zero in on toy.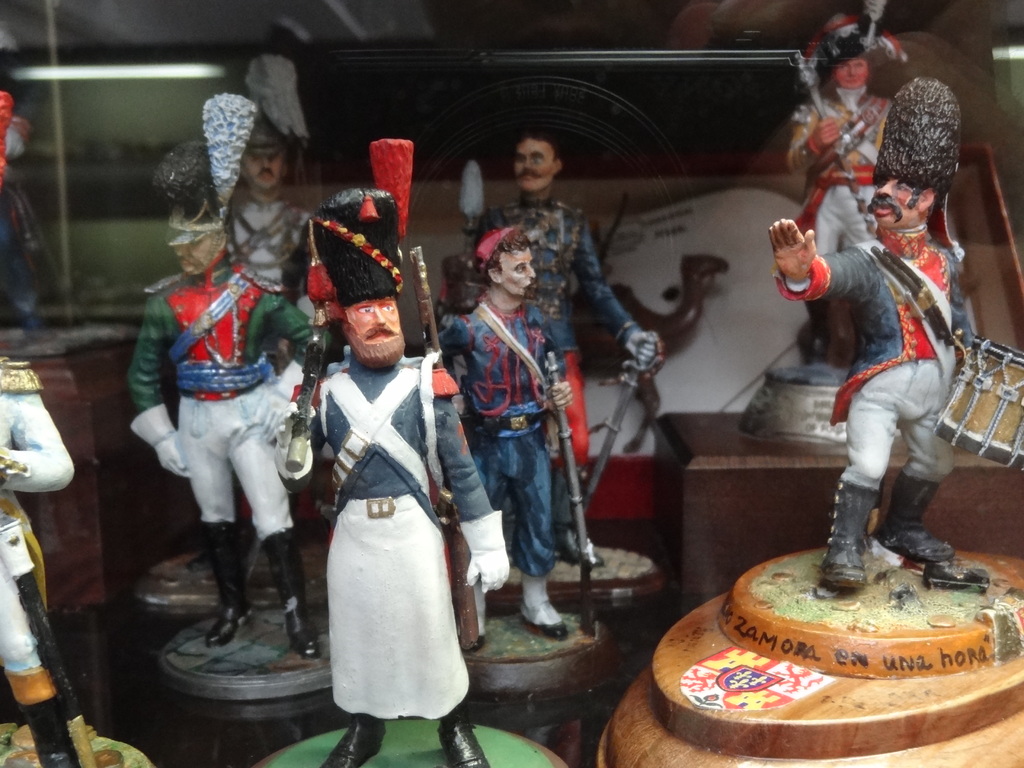
Zeroed in: 424,205,599,656.
